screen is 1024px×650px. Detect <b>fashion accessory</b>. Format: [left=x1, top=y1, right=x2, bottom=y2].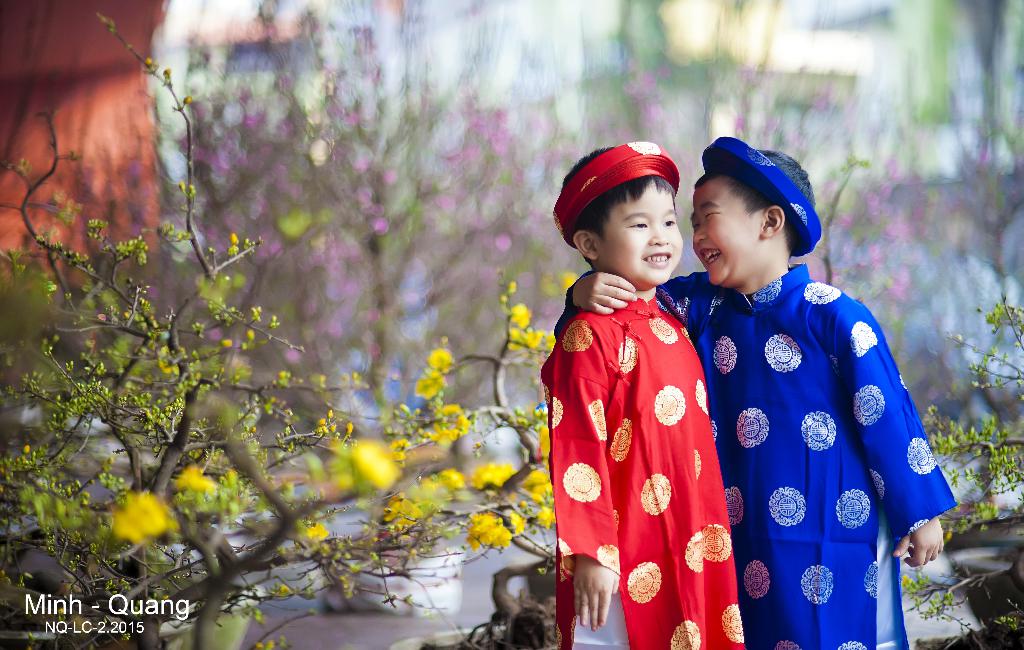
[left=700, top=136, right=822, bottom=257].
